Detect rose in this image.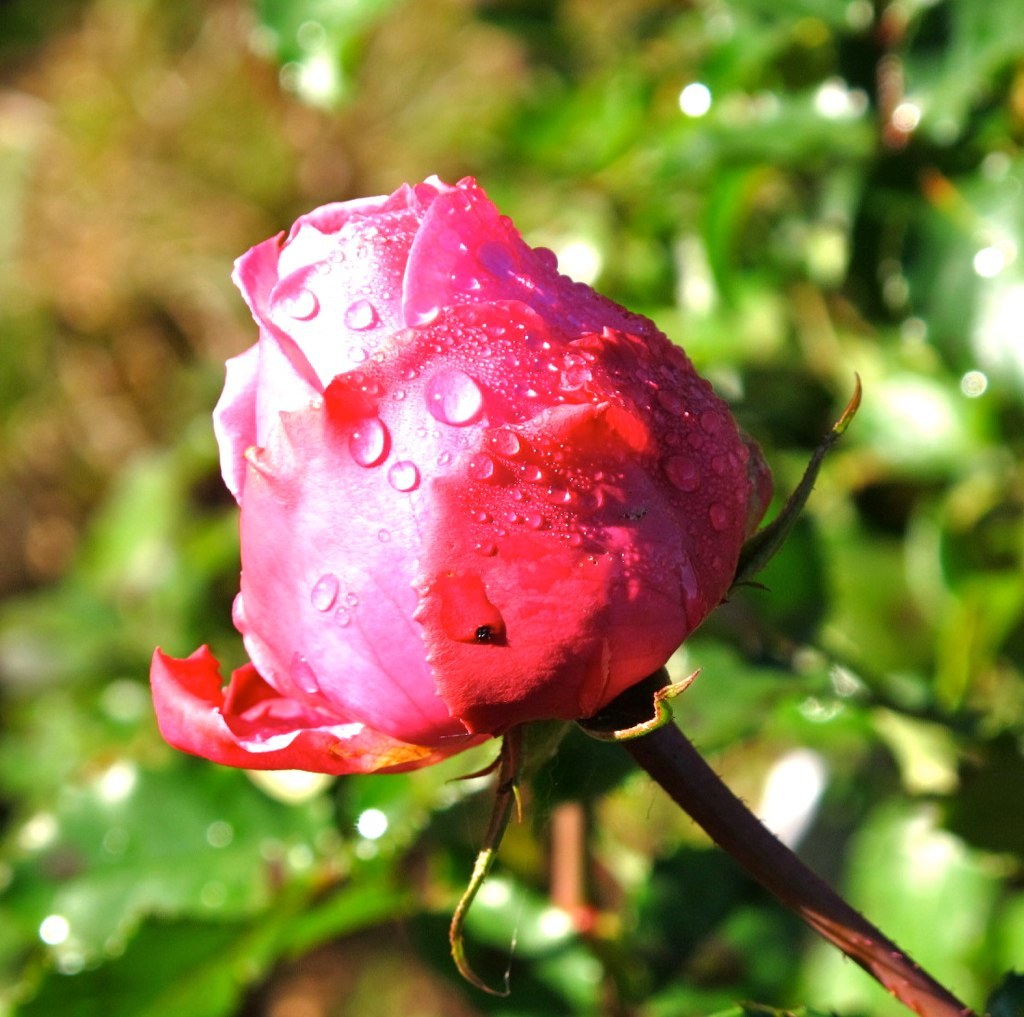
Detection: l=149, t=174, r=783, b=776.
